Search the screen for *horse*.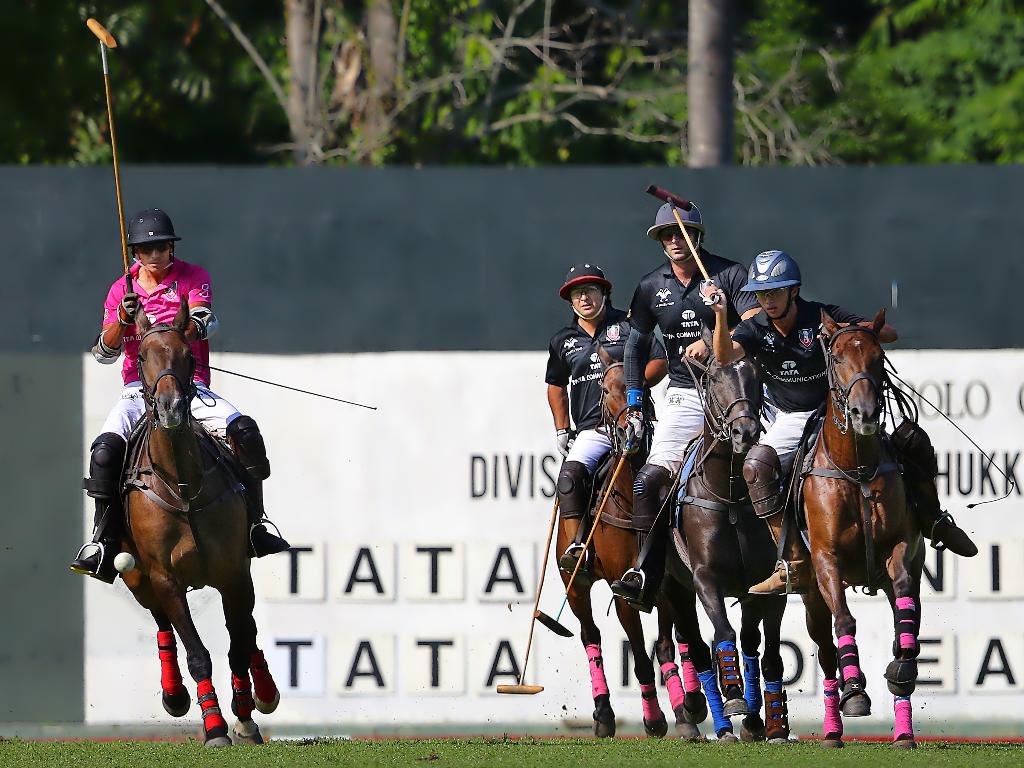
Found at bbox(552, 340, 707, 742).
